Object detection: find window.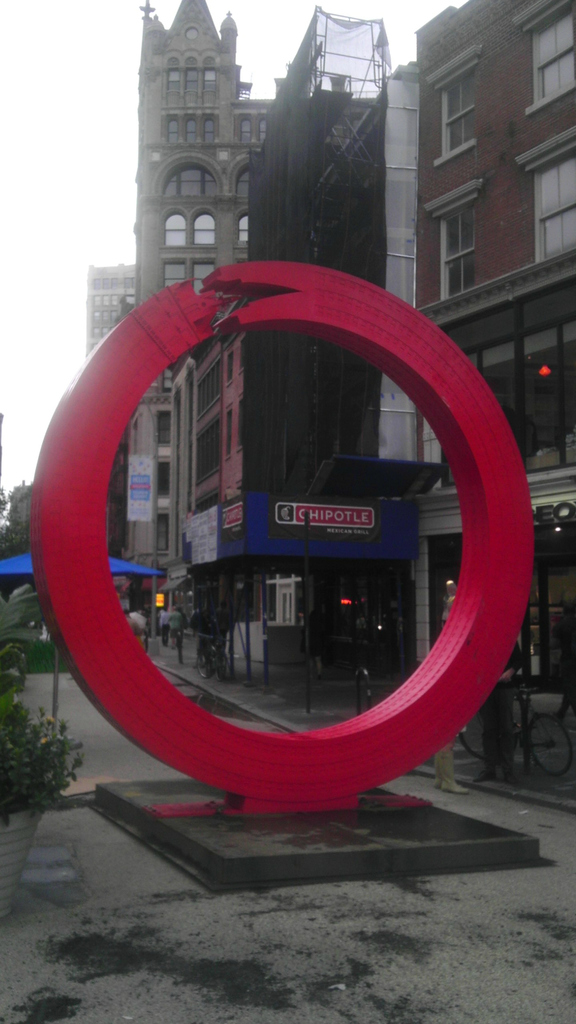
pyautogui.locateOnScreen(511, 0, 575, 111).
